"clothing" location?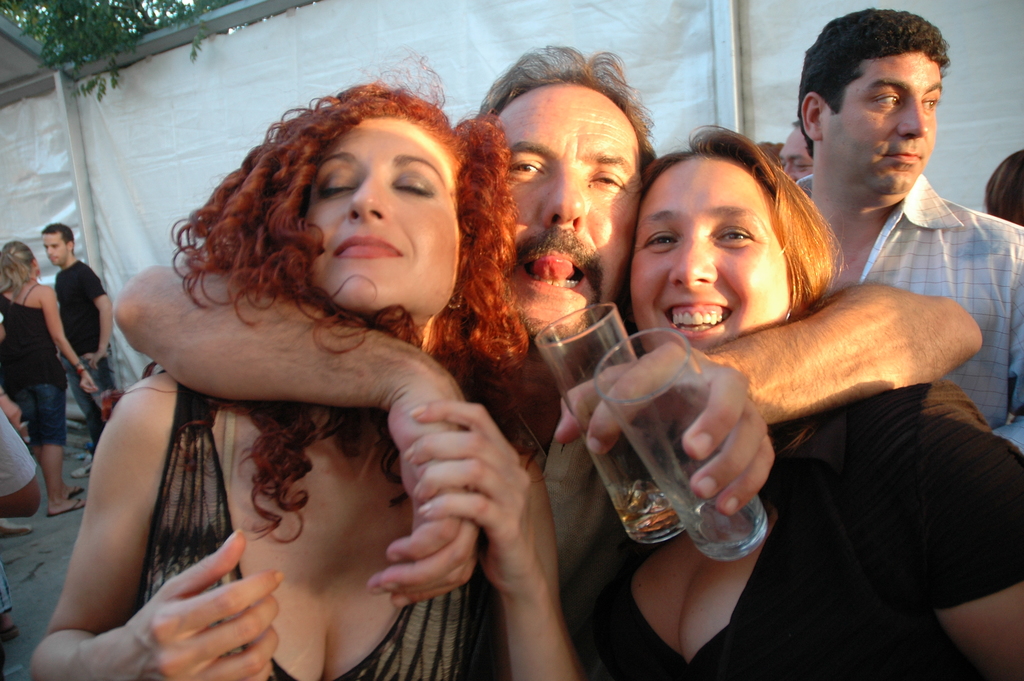
x1=553, y1=384, x2=1023, y2=680
